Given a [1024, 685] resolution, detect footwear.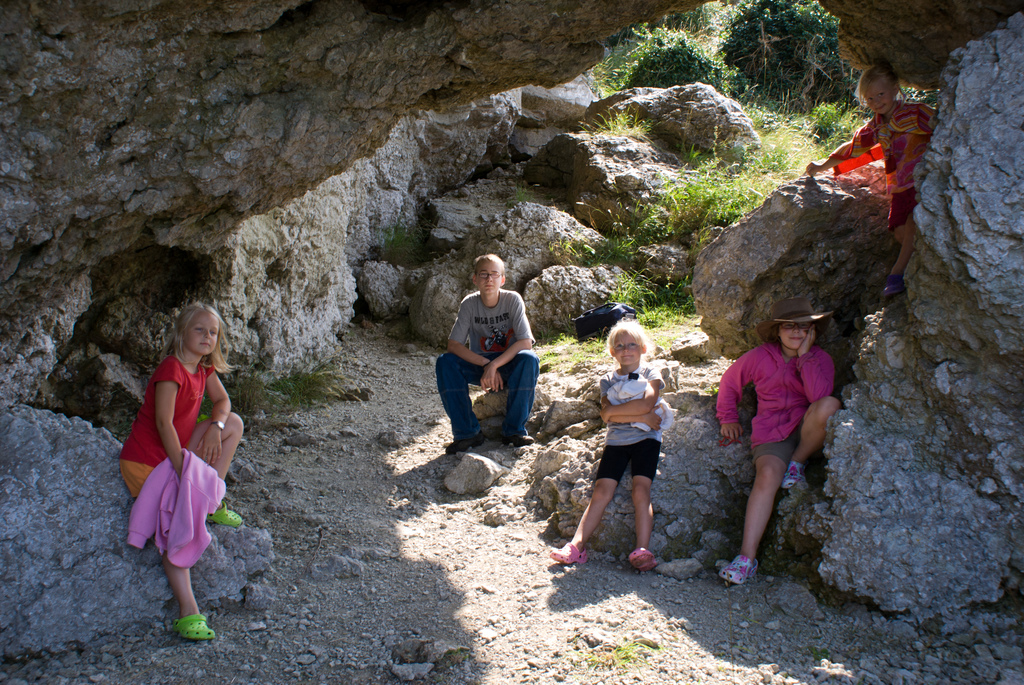
rect(720, 555, 761, 586).
